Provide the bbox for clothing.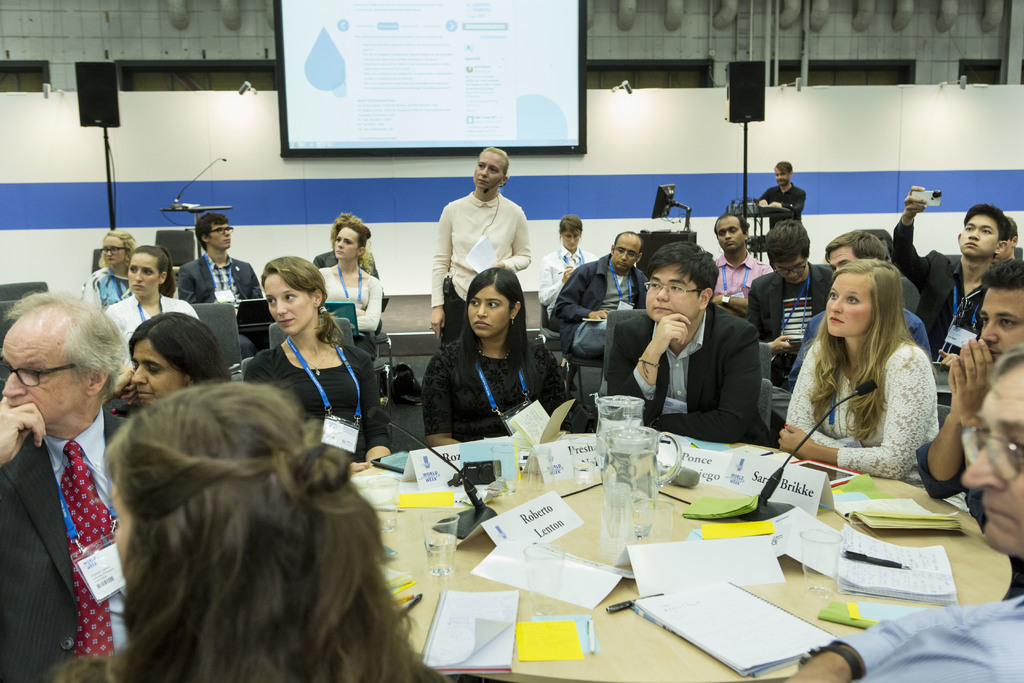
105,297,195,365.
